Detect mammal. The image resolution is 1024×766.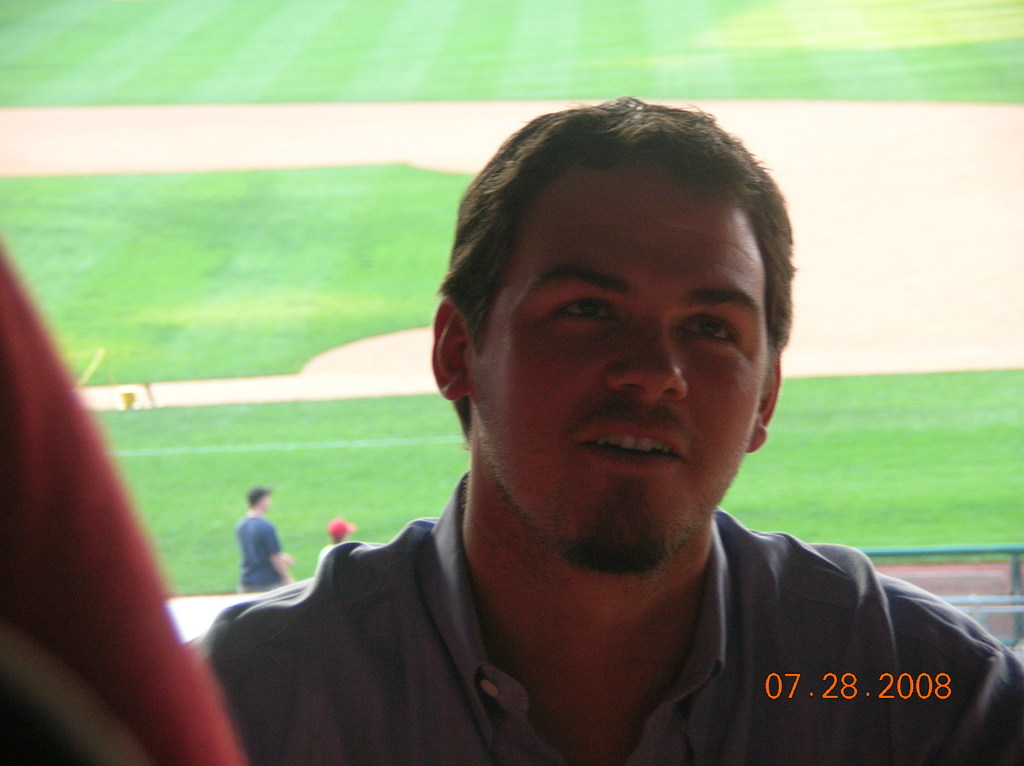
<region>230, 482, 296, 593</region>.
